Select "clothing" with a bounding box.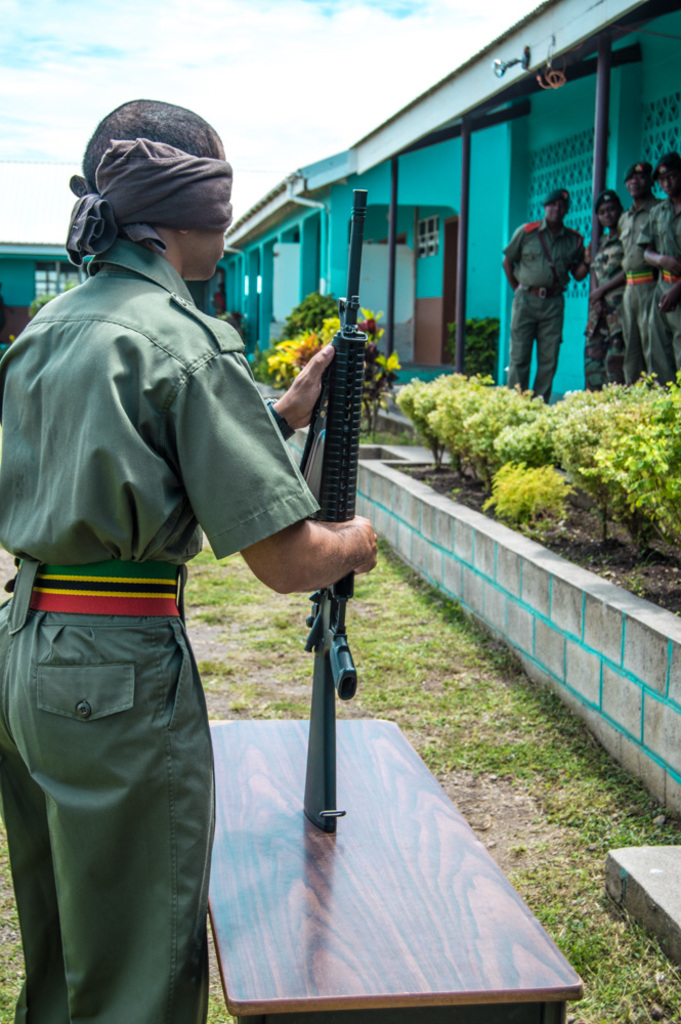
left=645, top=198, right=680, bottom=389.
